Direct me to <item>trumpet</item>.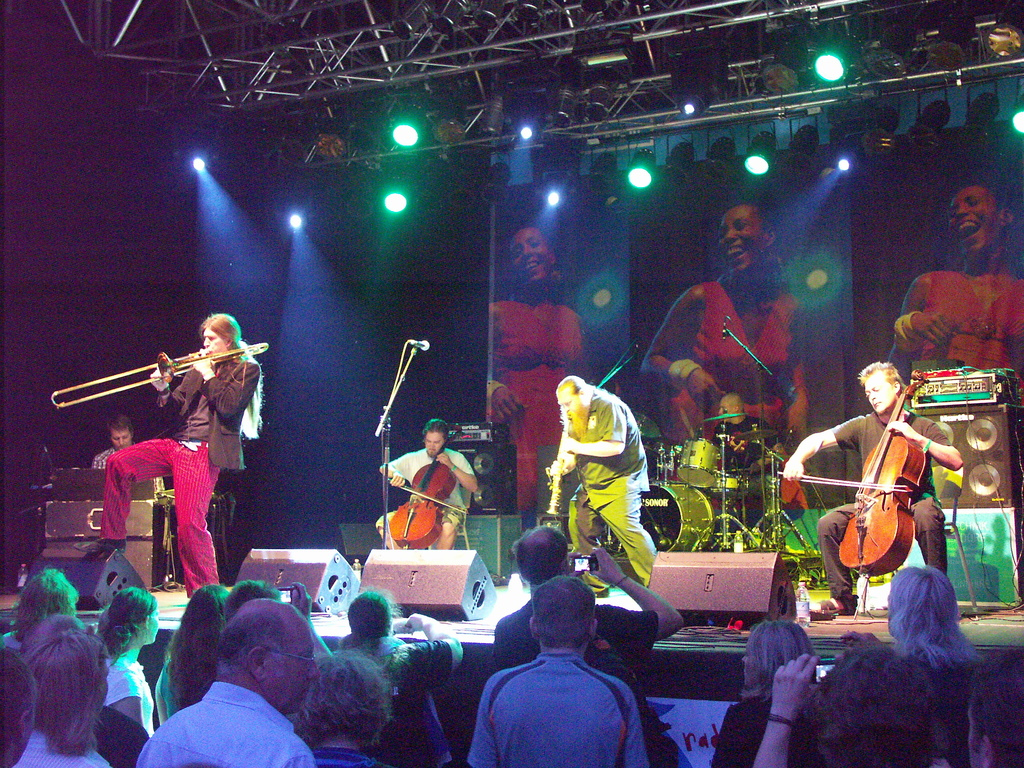
Direction: bbox(37, 347, 281, 405).
